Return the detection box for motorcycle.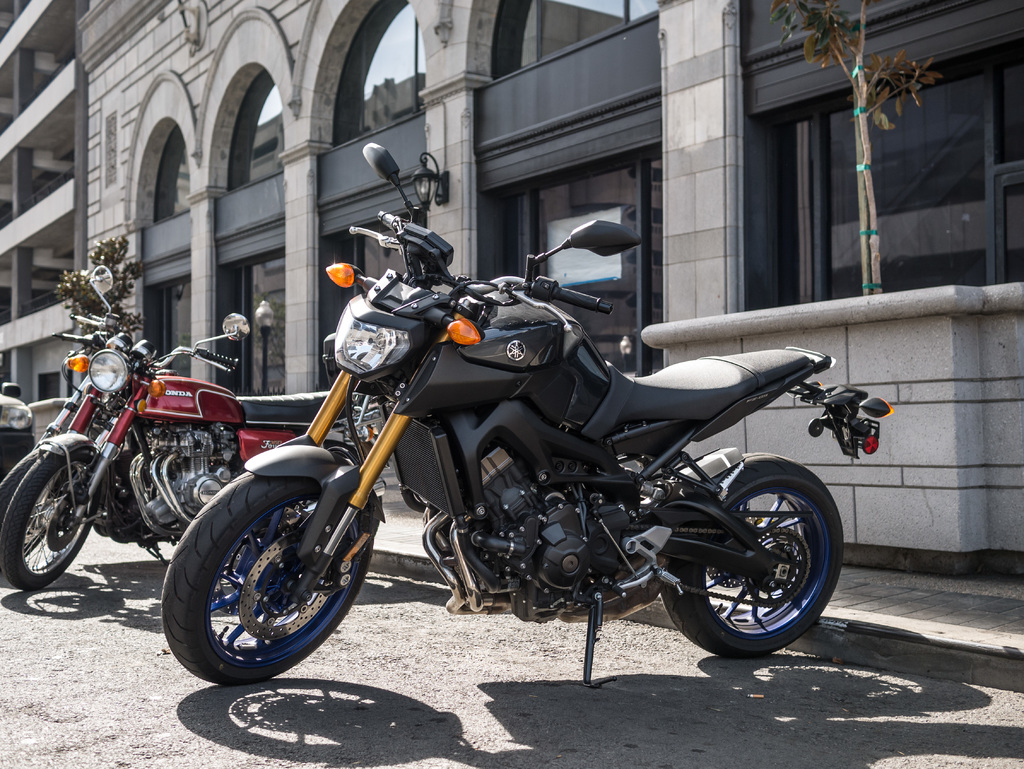
detection(0, 265, 383, 588).
